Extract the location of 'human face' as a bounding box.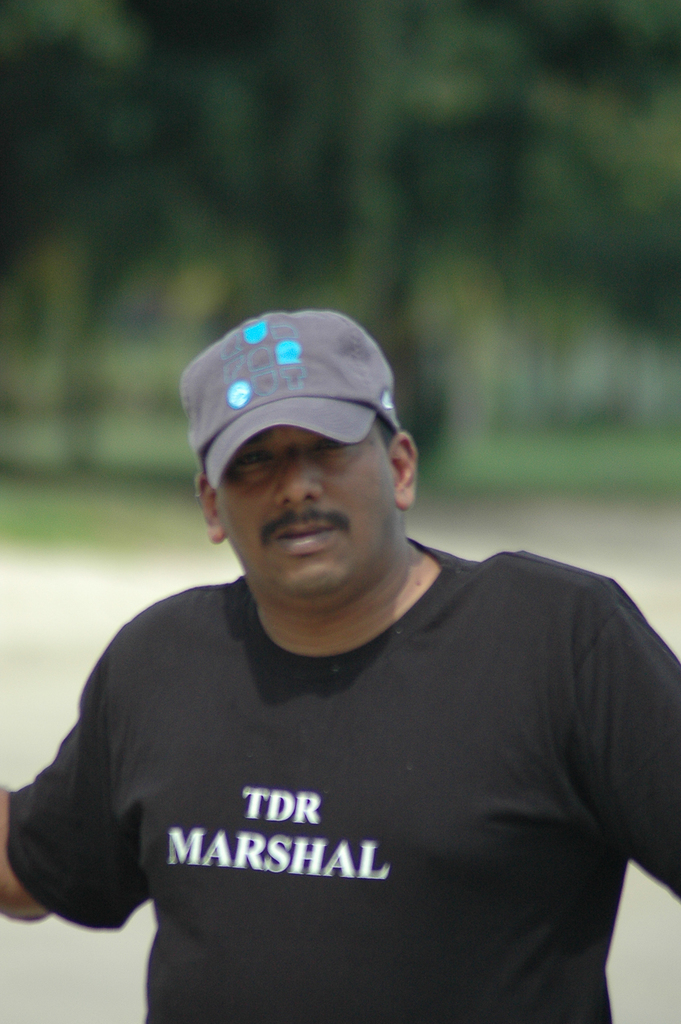
[x1=217, y1=429, x2=392, y2=615].
